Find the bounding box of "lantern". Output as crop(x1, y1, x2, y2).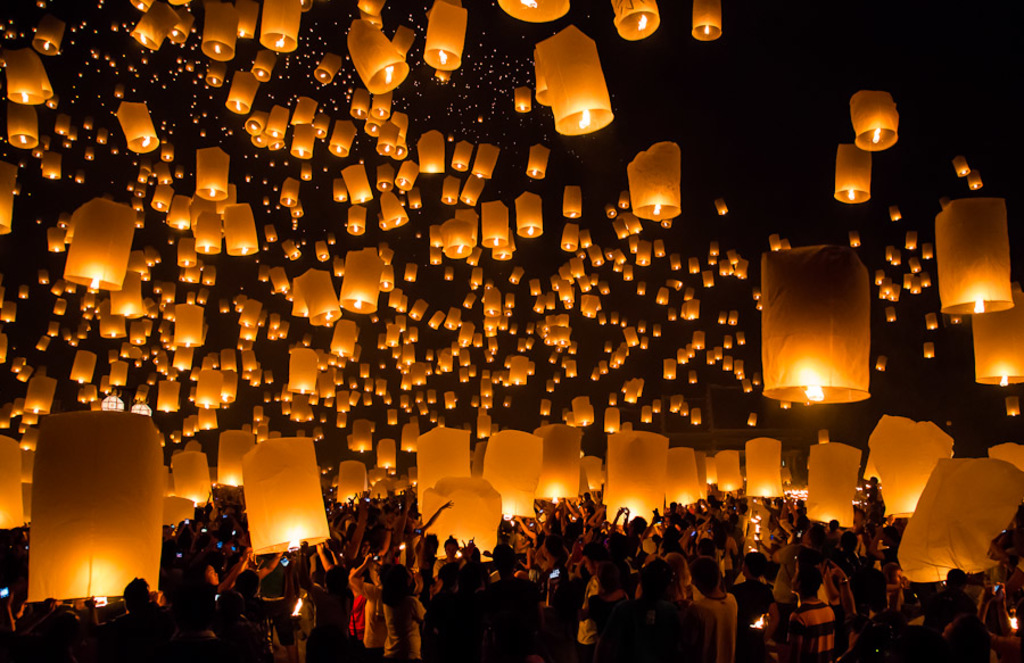
crop(312, 55, 338, 80).
